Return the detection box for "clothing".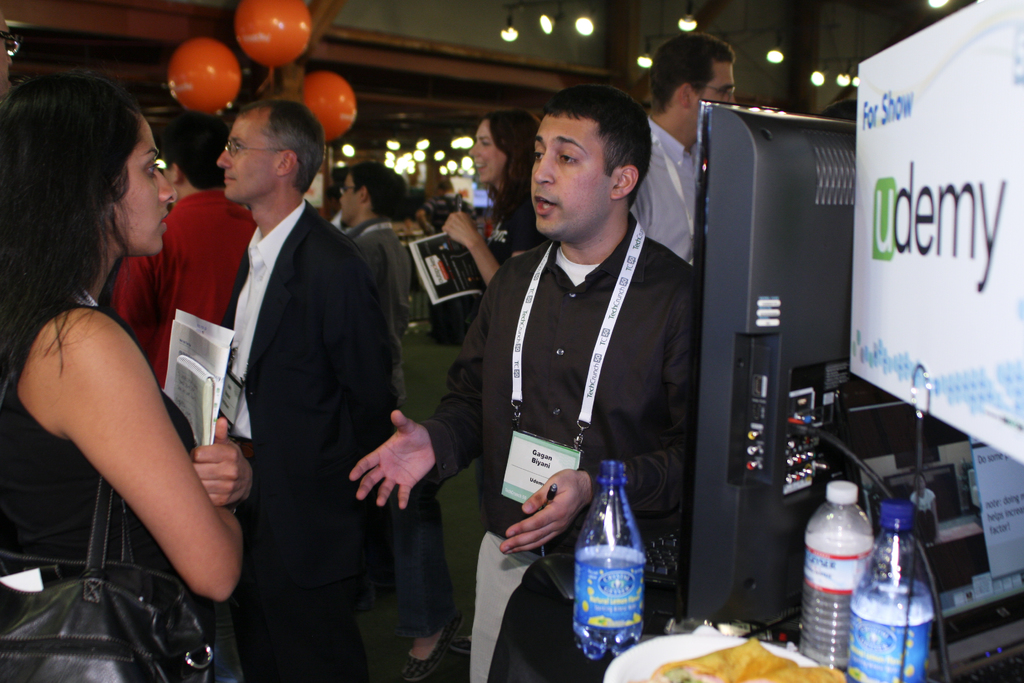
bbox=[219, 199, 403, 682].
